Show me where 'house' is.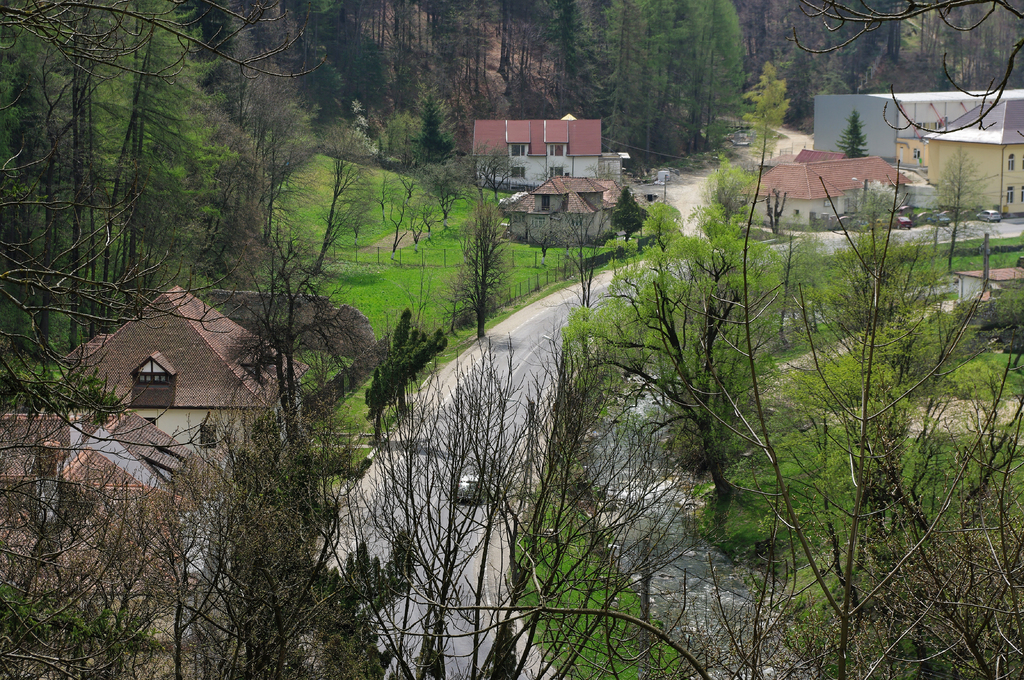
'house' is at [925, 97, 1023, 222].
